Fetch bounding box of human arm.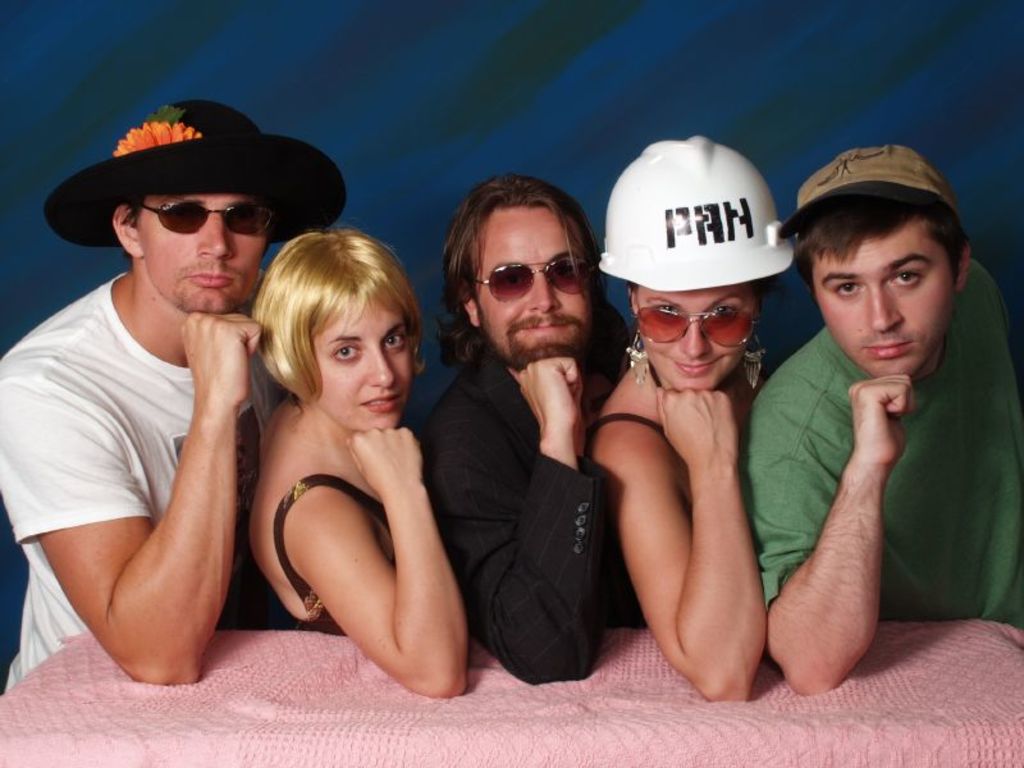
Bbox: Rect(0, 311, 266, 692).
